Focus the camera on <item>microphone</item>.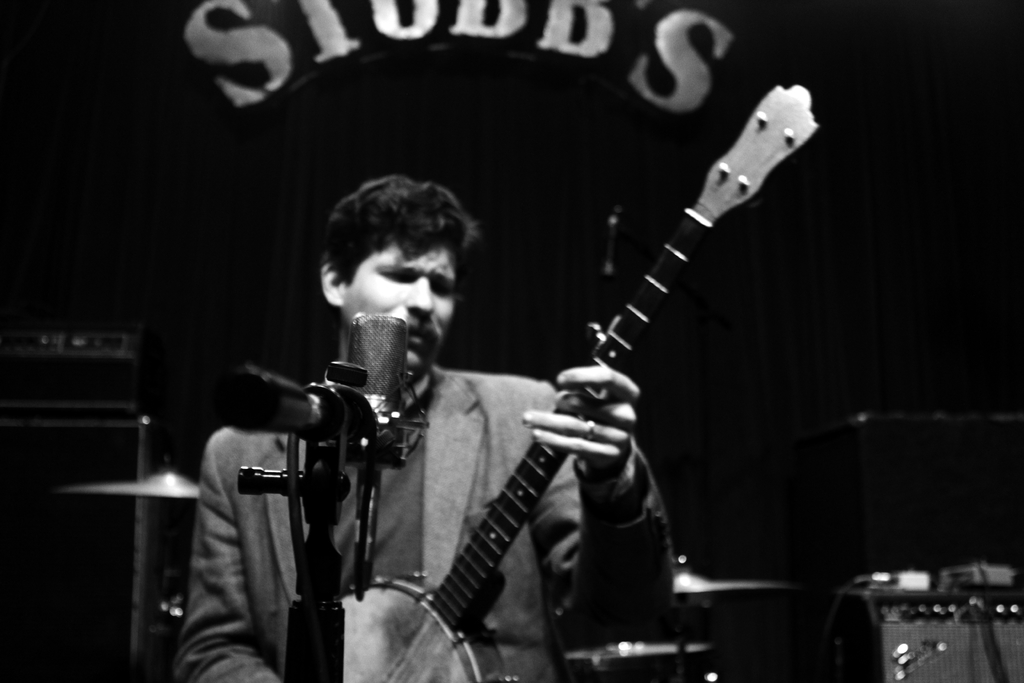
Focus region: BBox(341, 304, 425, 617).
